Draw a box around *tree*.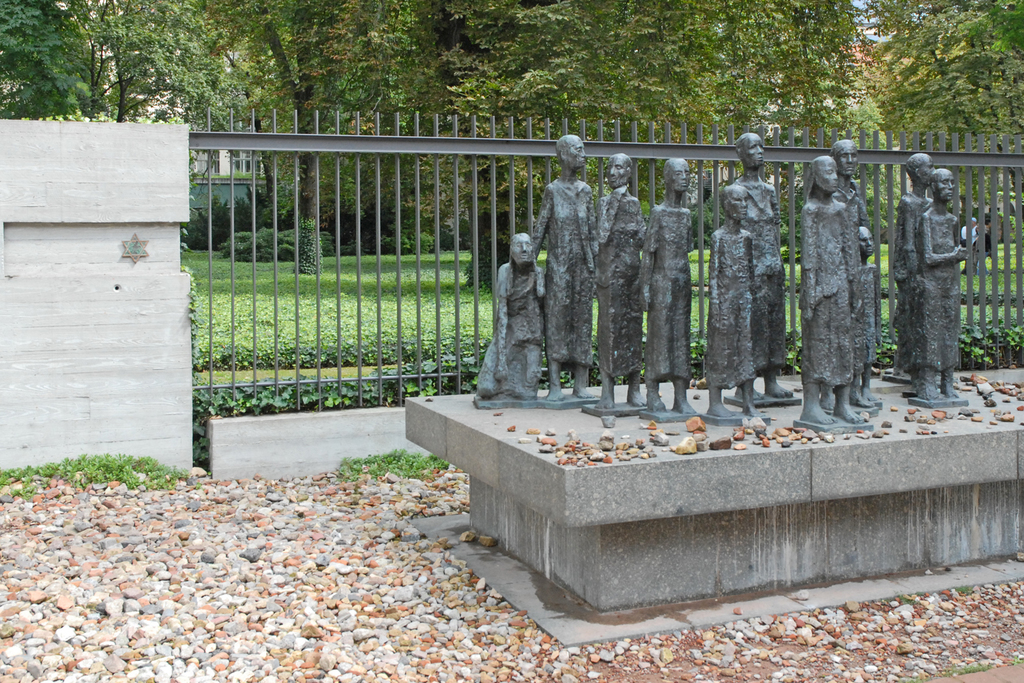
BBox(212, 0, 383, 269).
